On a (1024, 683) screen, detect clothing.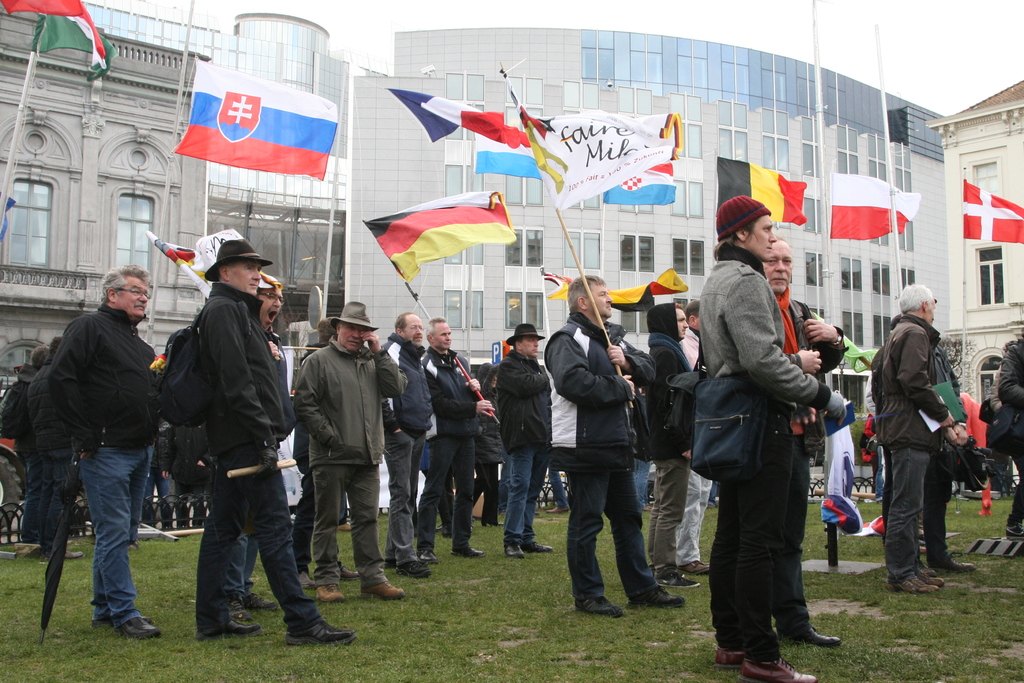
region(496, 353, 548, 547).
